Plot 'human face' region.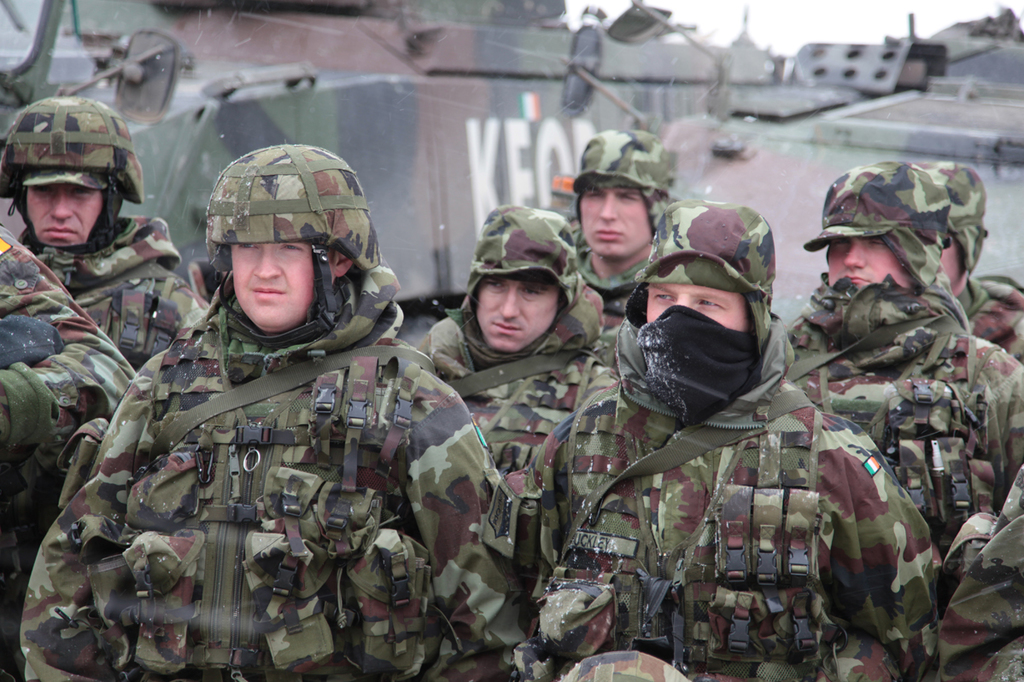
Plotted at bbox=[25, 185, 105, 248].
